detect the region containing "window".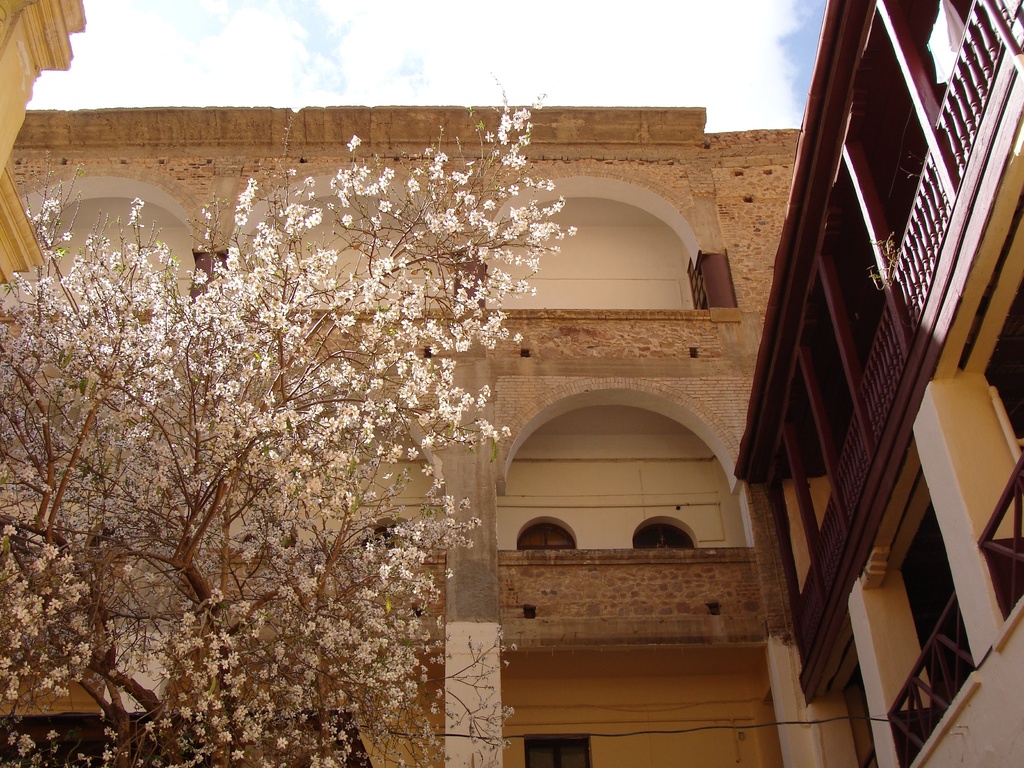
bbox(634, 512, 697, 554).
